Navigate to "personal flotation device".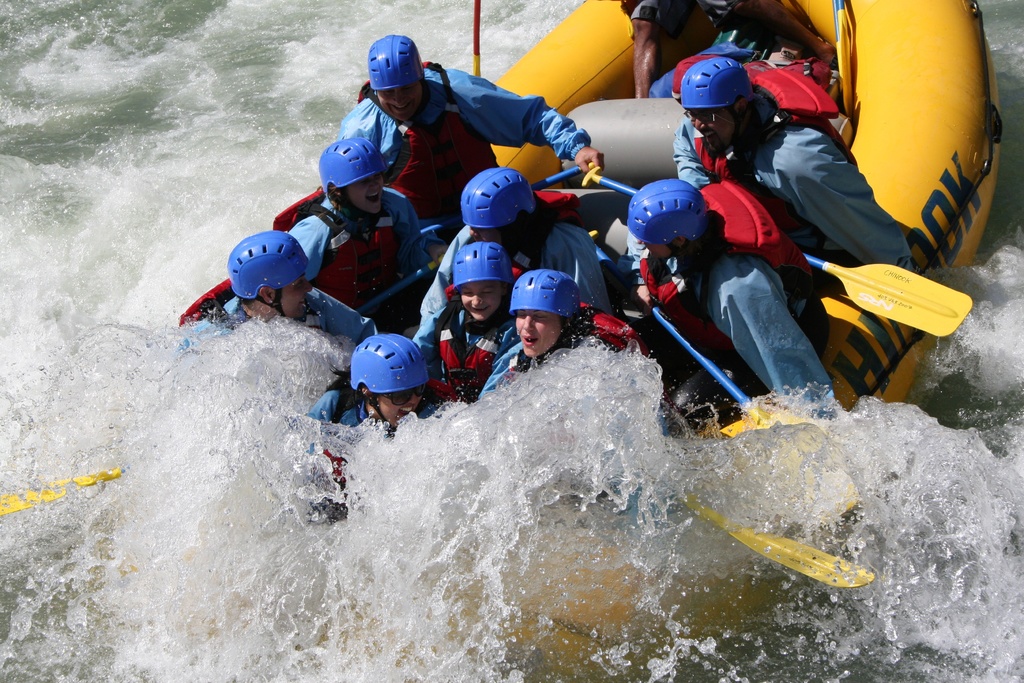
Navigation target: [493,306,639,459].
